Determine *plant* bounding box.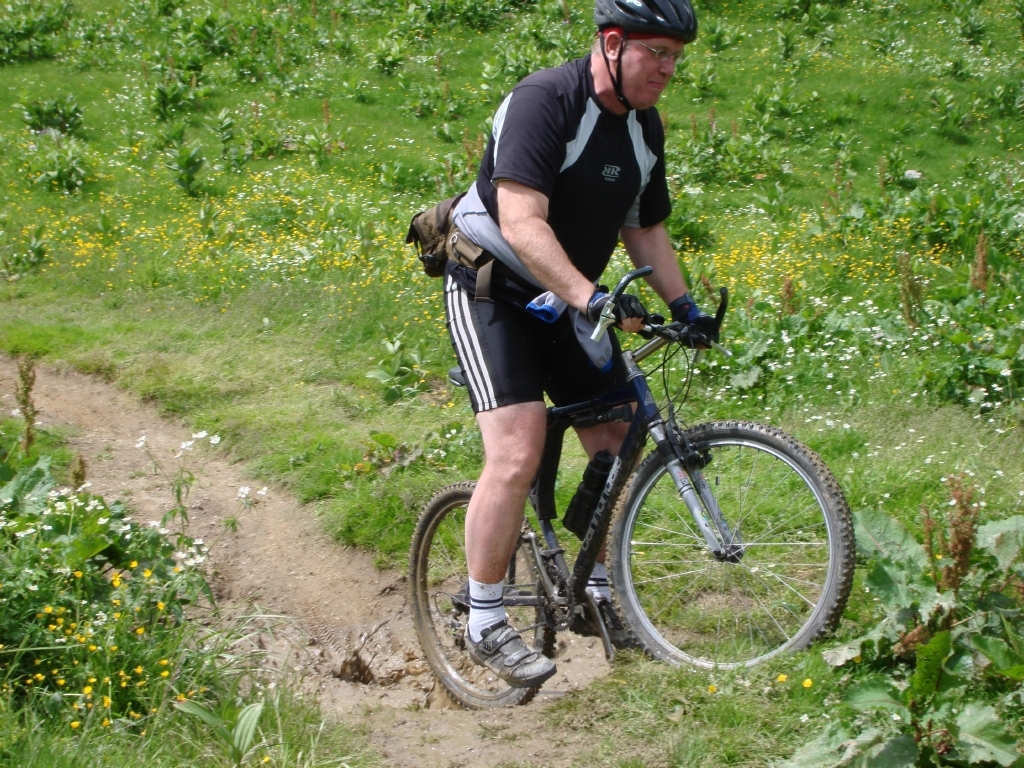
Determined: [x1=154, y1=132, x2=222, y2=198].
